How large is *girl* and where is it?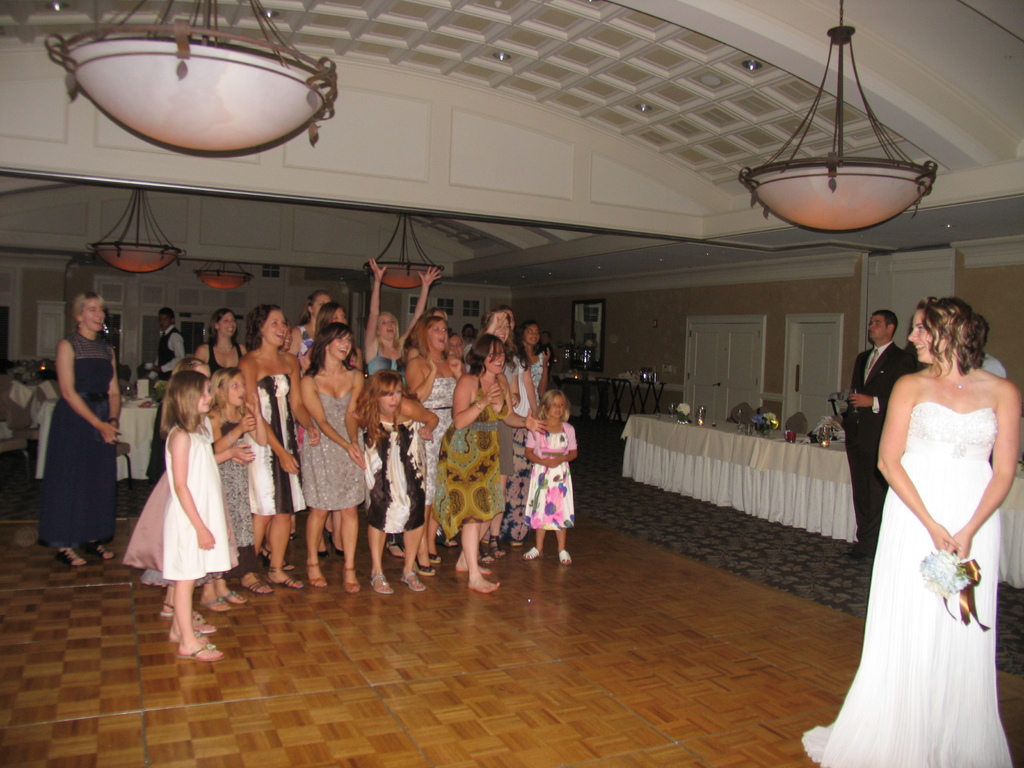
Bounding box: x1=169 y1=372 x2=228 y2=658.
